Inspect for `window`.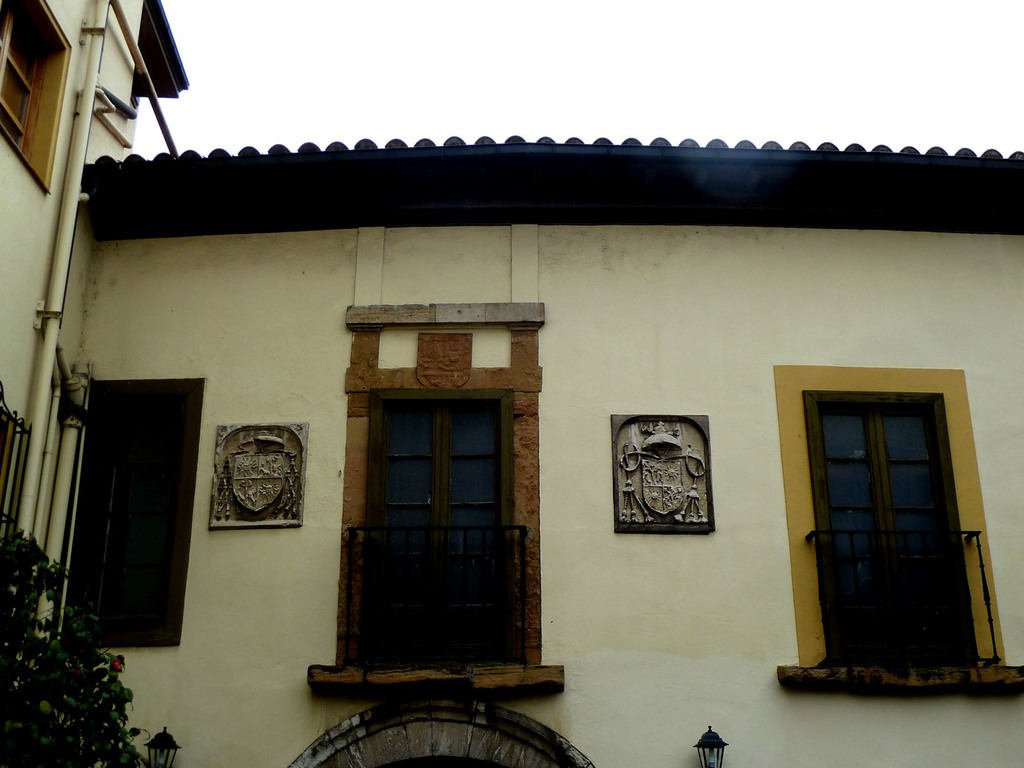
Inspection: <bbox>771, 363, 1023, 700</bbox>.
